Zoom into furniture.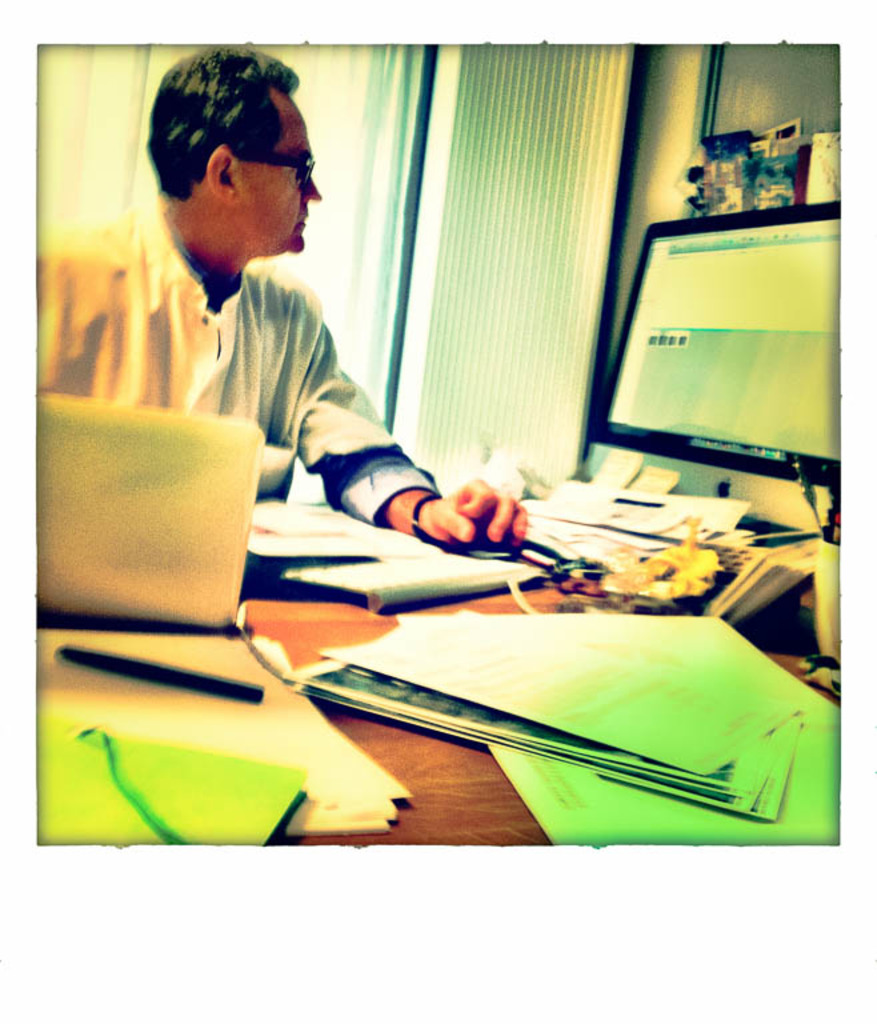
Zoom target: select_region(33, 584, 841, 848).
